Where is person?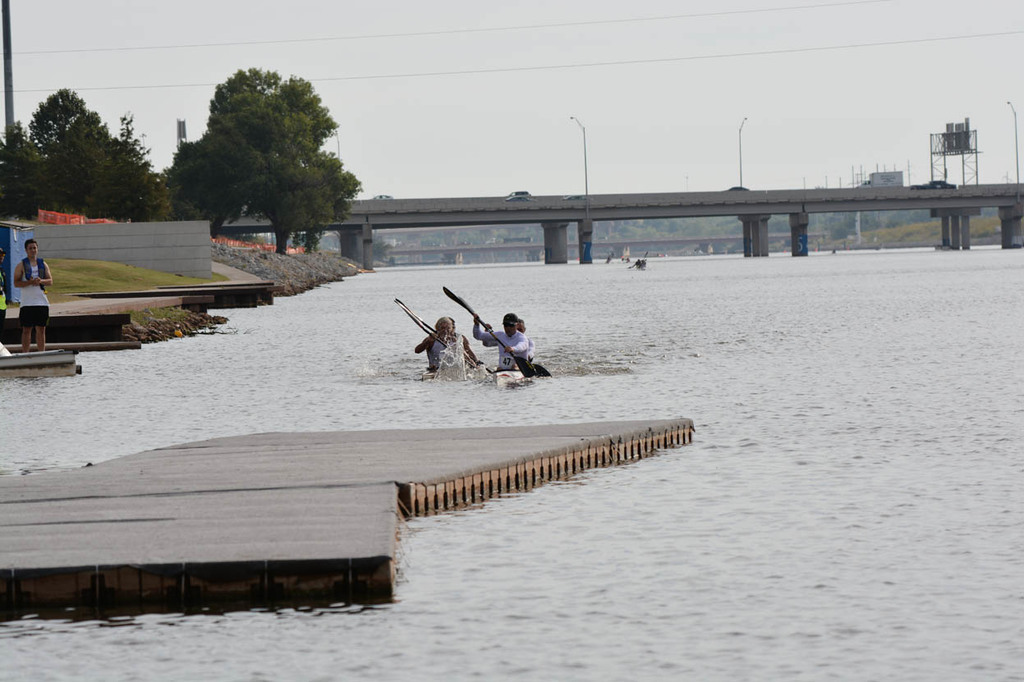
l=415, t=316, r=483, b=379.
